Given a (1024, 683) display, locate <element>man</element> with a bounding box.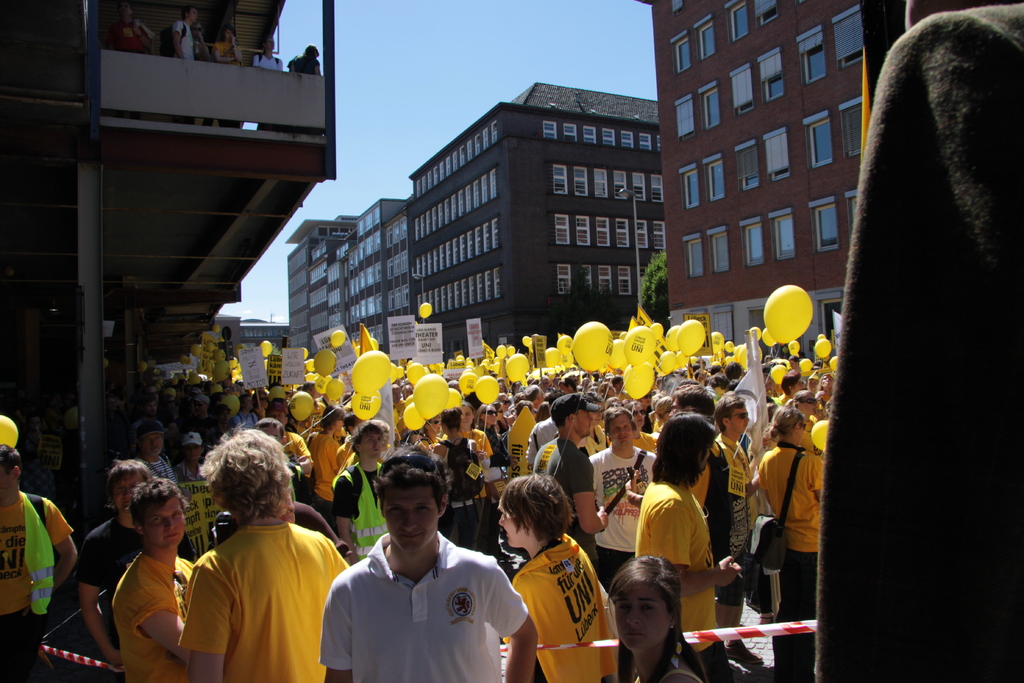
Located: left=587, top=410, right=658, bottom=594.
